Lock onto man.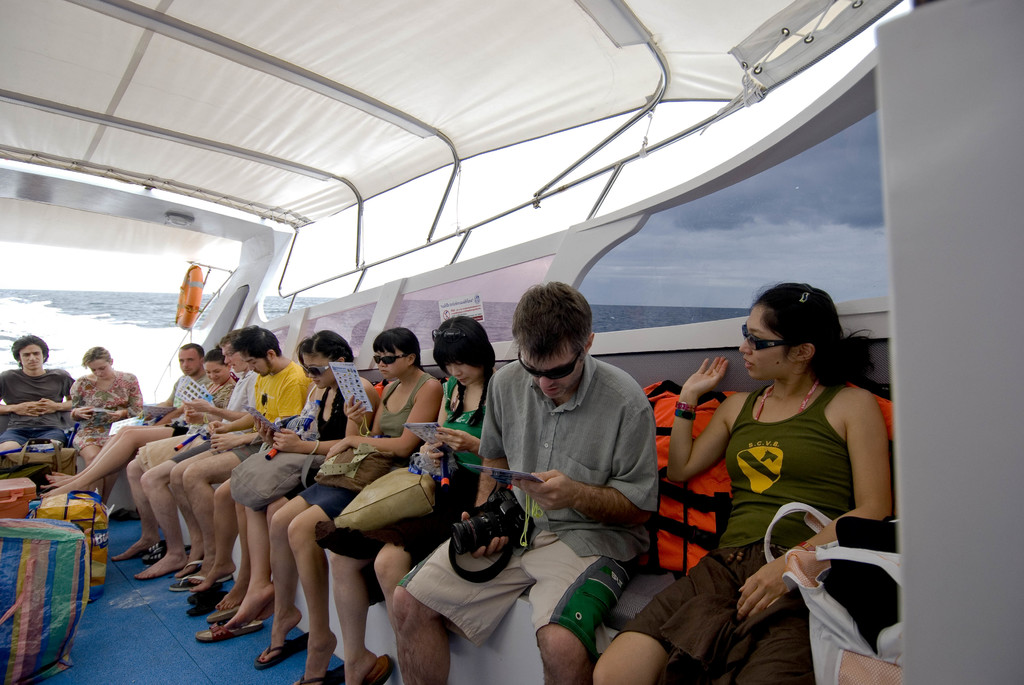
Locked: [150,338,216,437].
